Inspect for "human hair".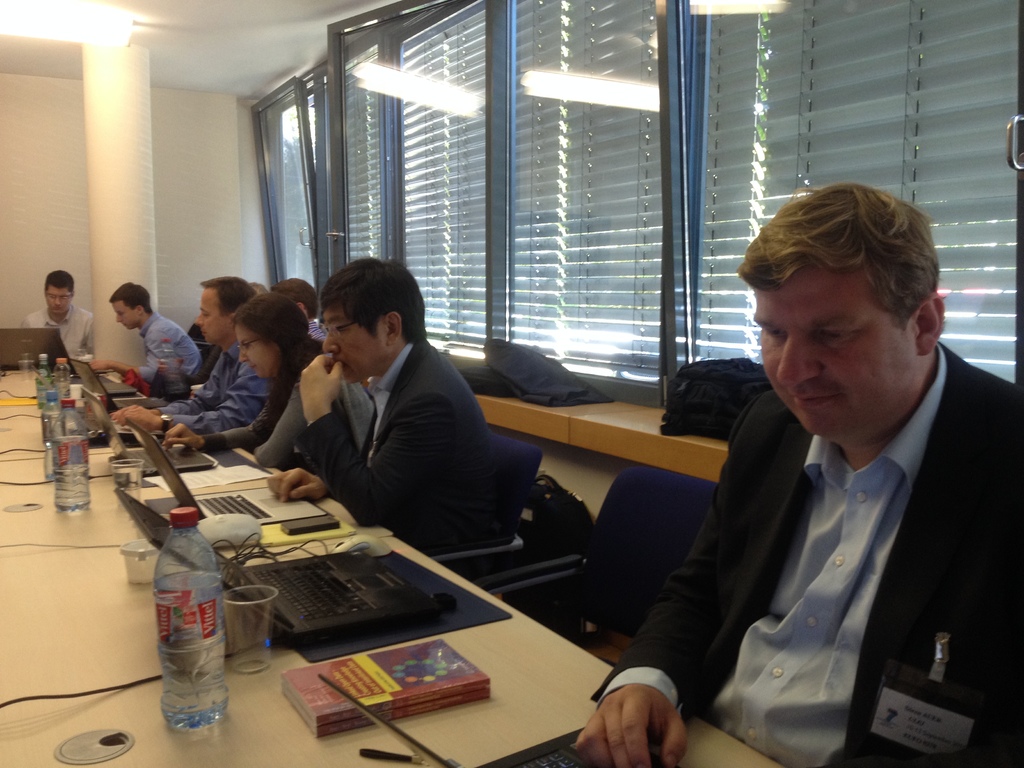
Inspection: <region>44, 271, 75, 292</region>.
